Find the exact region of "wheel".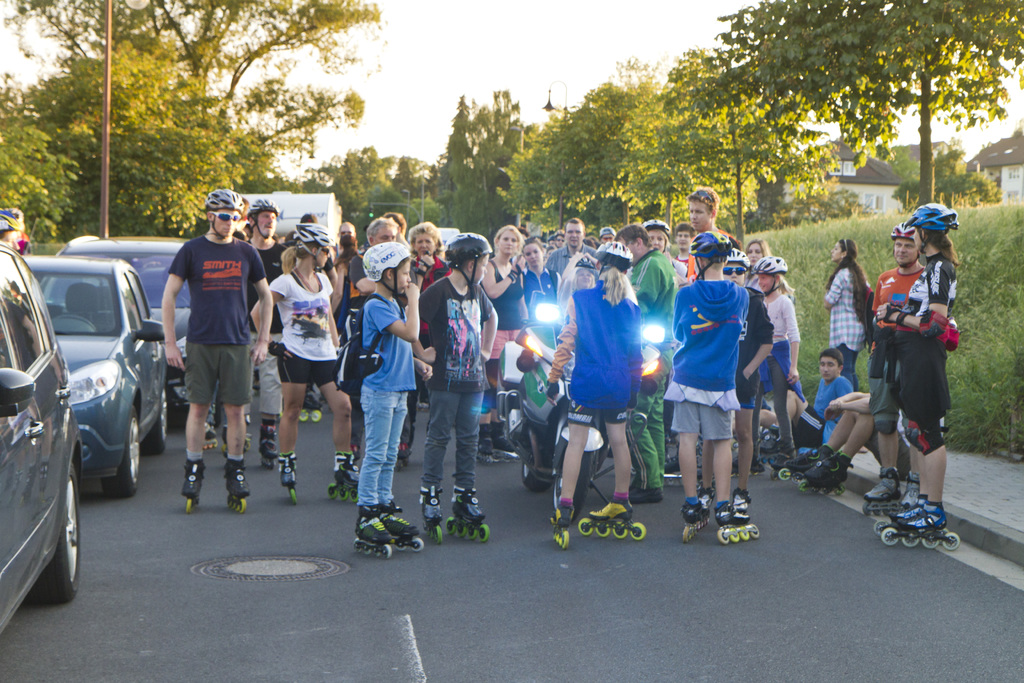
Exact region: BBox(580, 515, 593, 536).
